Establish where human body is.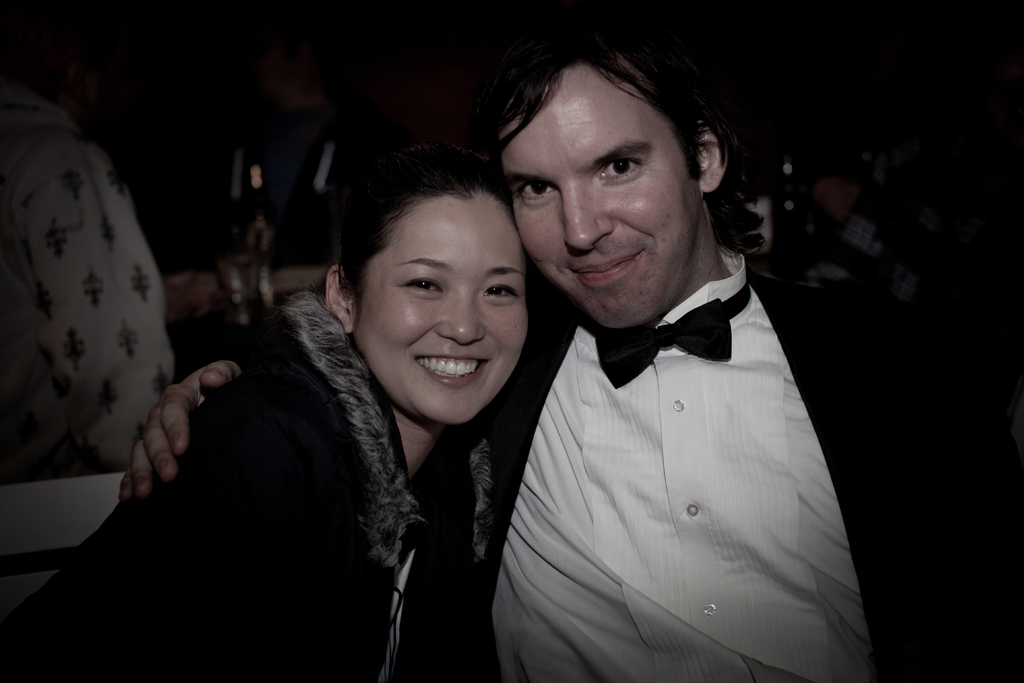
Established at crop(120, 20, 1018, 682).
